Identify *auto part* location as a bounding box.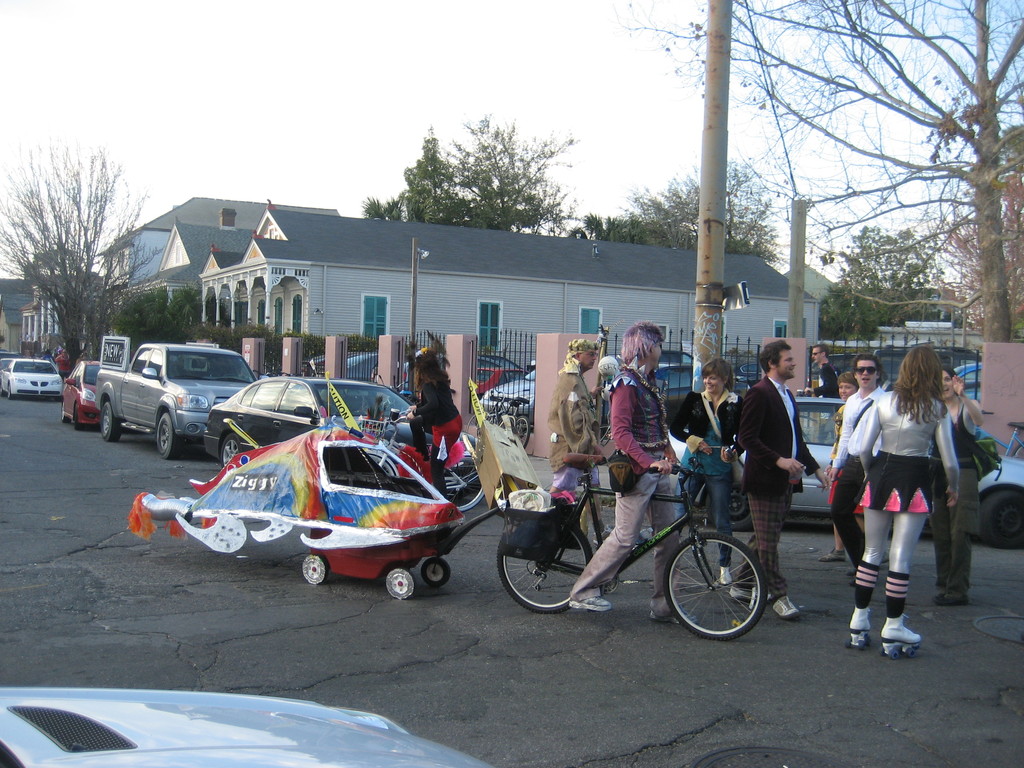
{"left": 976, "top": 487, "right": 1023, "bottom": 549}.
